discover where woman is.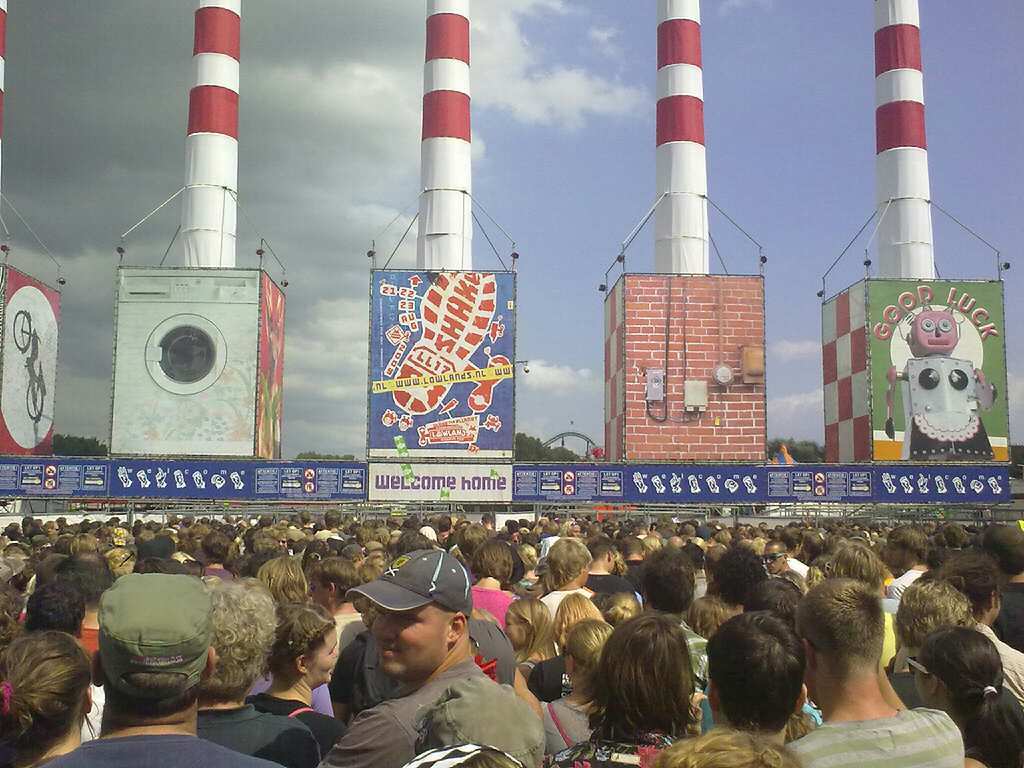
Discovered at rect(0, 619, 103, 766).
